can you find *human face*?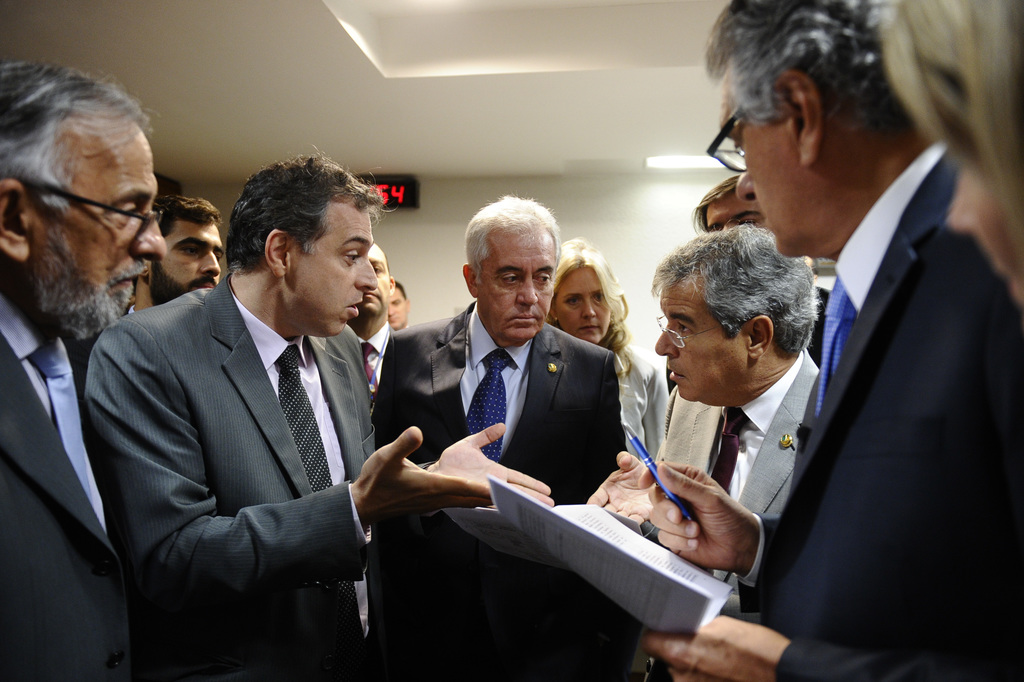
Yes, bounding box: (945, 157, 1023, 305).
